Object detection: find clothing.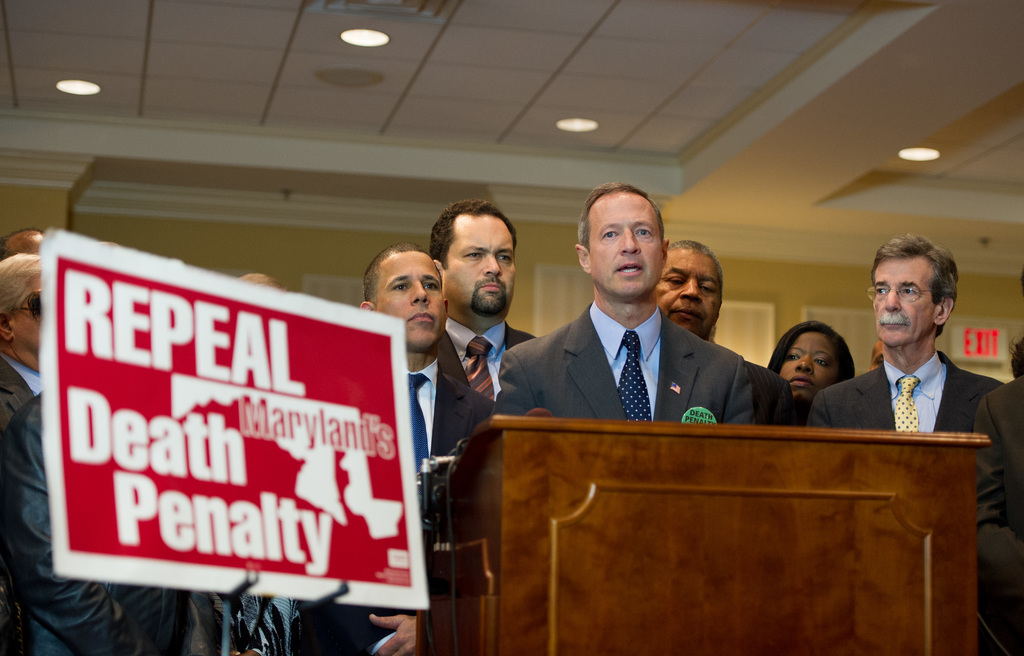
crop(973, 364, 1023, 655).
